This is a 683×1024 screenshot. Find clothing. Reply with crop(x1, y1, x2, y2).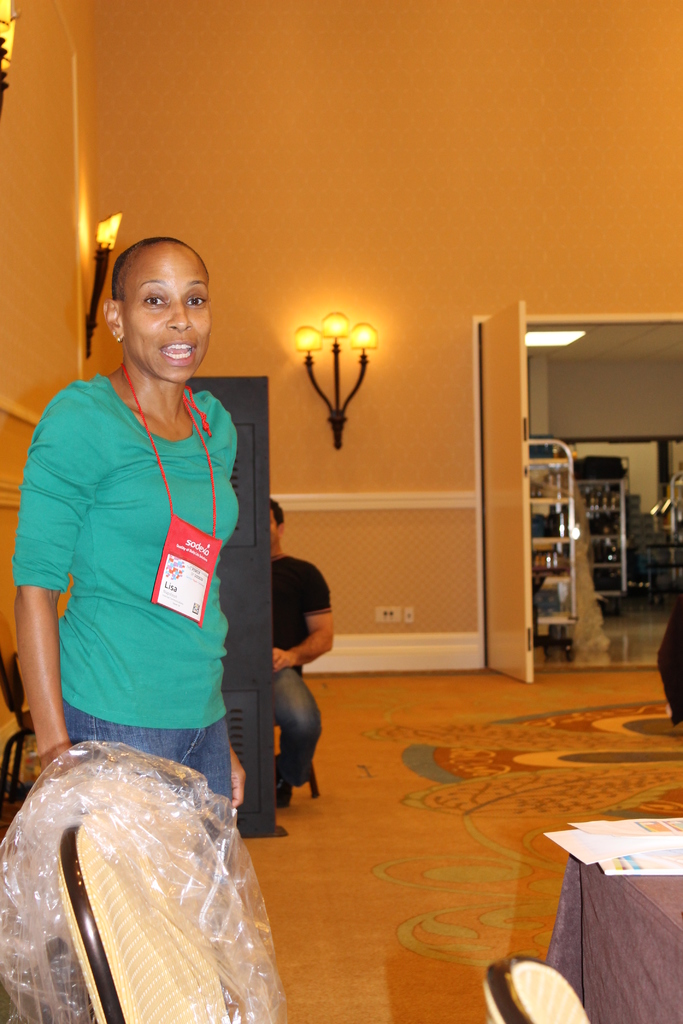
crop(28, 339, 255, 801).
